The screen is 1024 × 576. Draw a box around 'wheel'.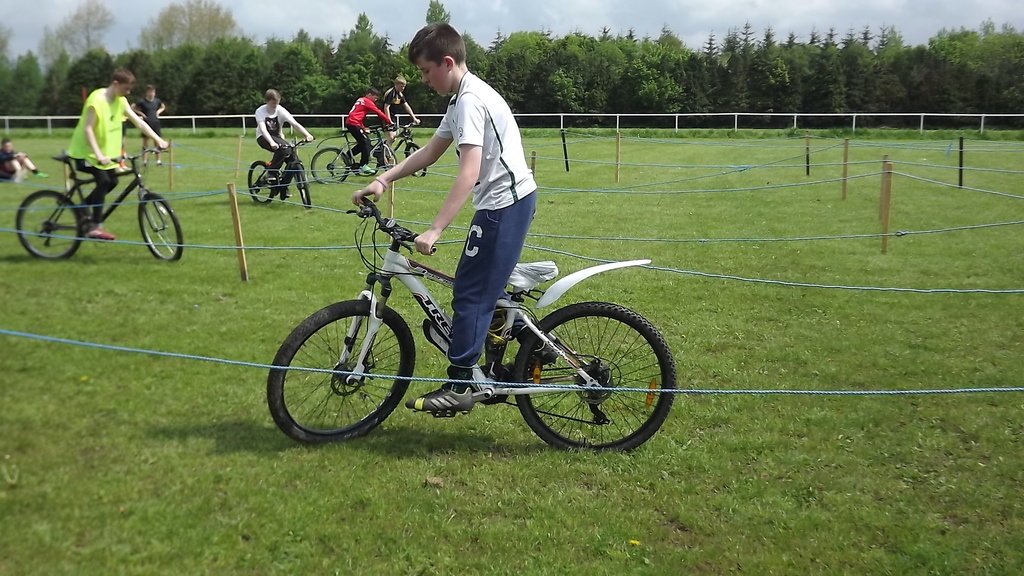
bbox=(405, 143, 425, 177).
